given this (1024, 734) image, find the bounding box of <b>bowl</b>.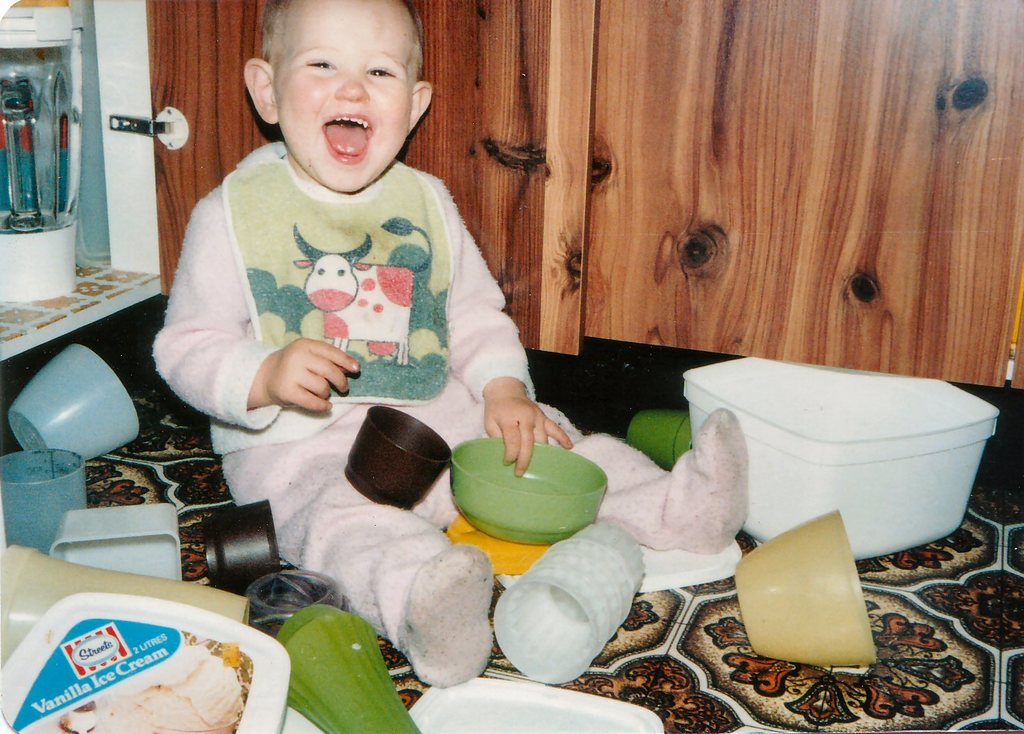
<box>437,450,625,554</box>.
